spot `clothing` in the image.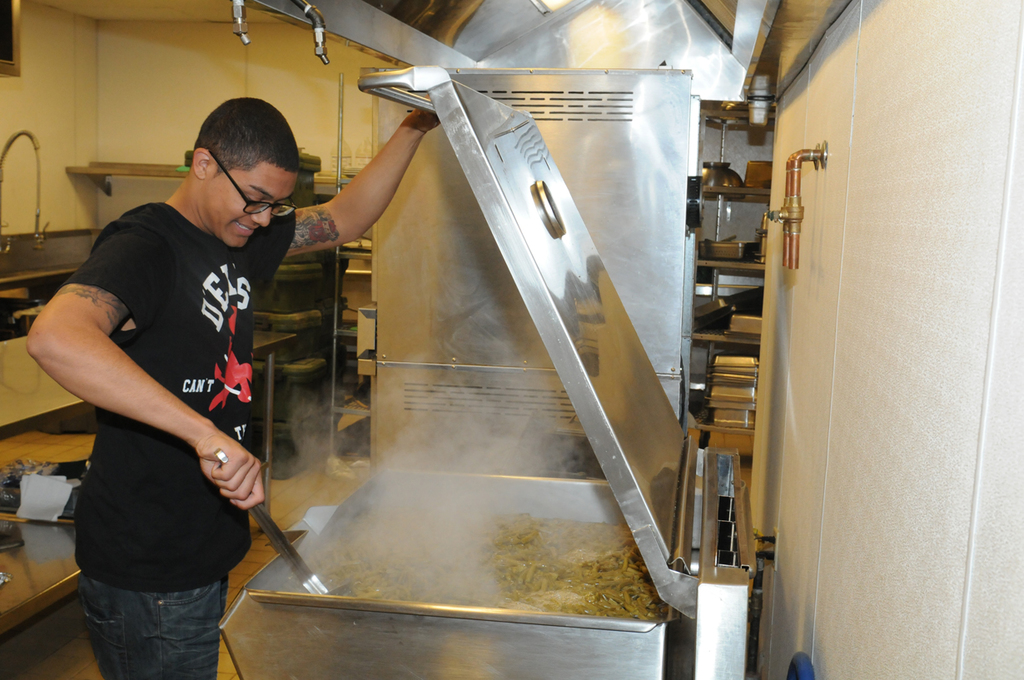
`clothing` found at region(50, 144, 276, 643).
